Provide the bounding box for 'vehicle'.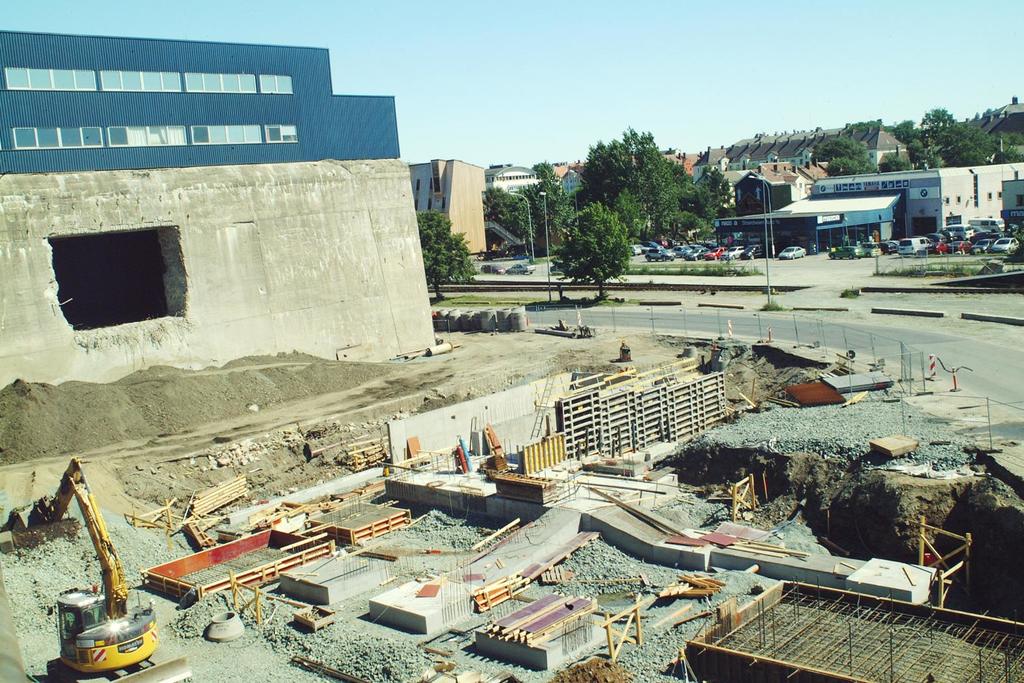
926, 238, 950, 255.
